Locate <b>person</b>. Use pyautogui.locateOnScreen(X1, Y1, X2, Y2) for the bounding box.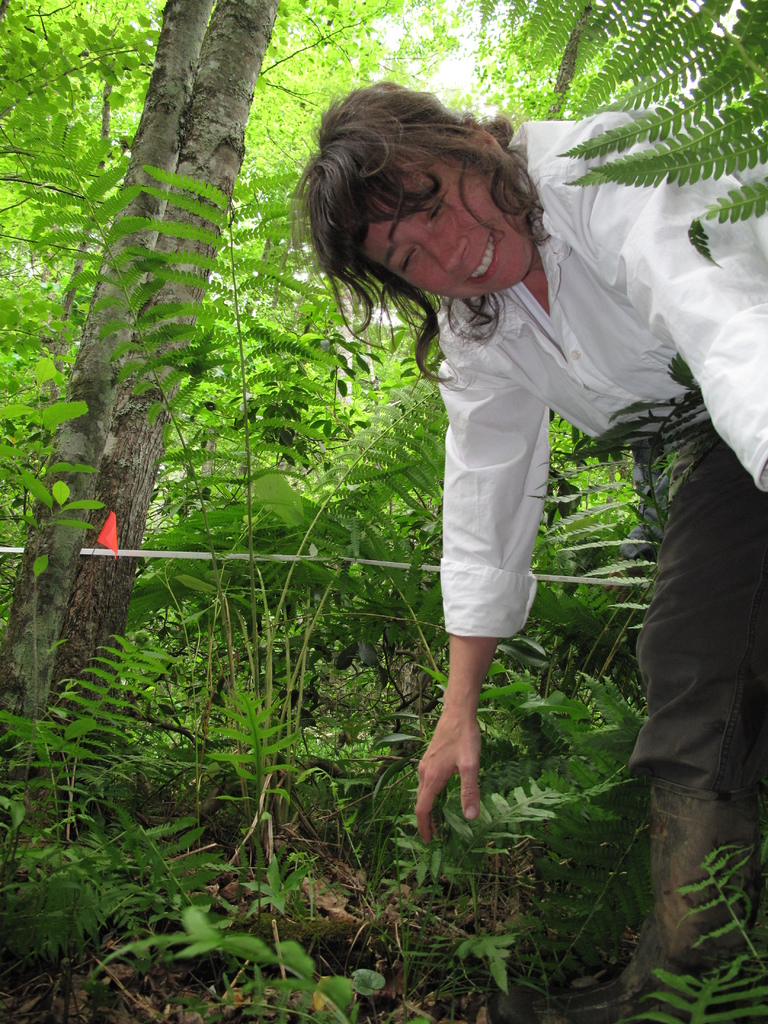
pyautogui.locateOnScreen(293, 81, 767, 1023).
